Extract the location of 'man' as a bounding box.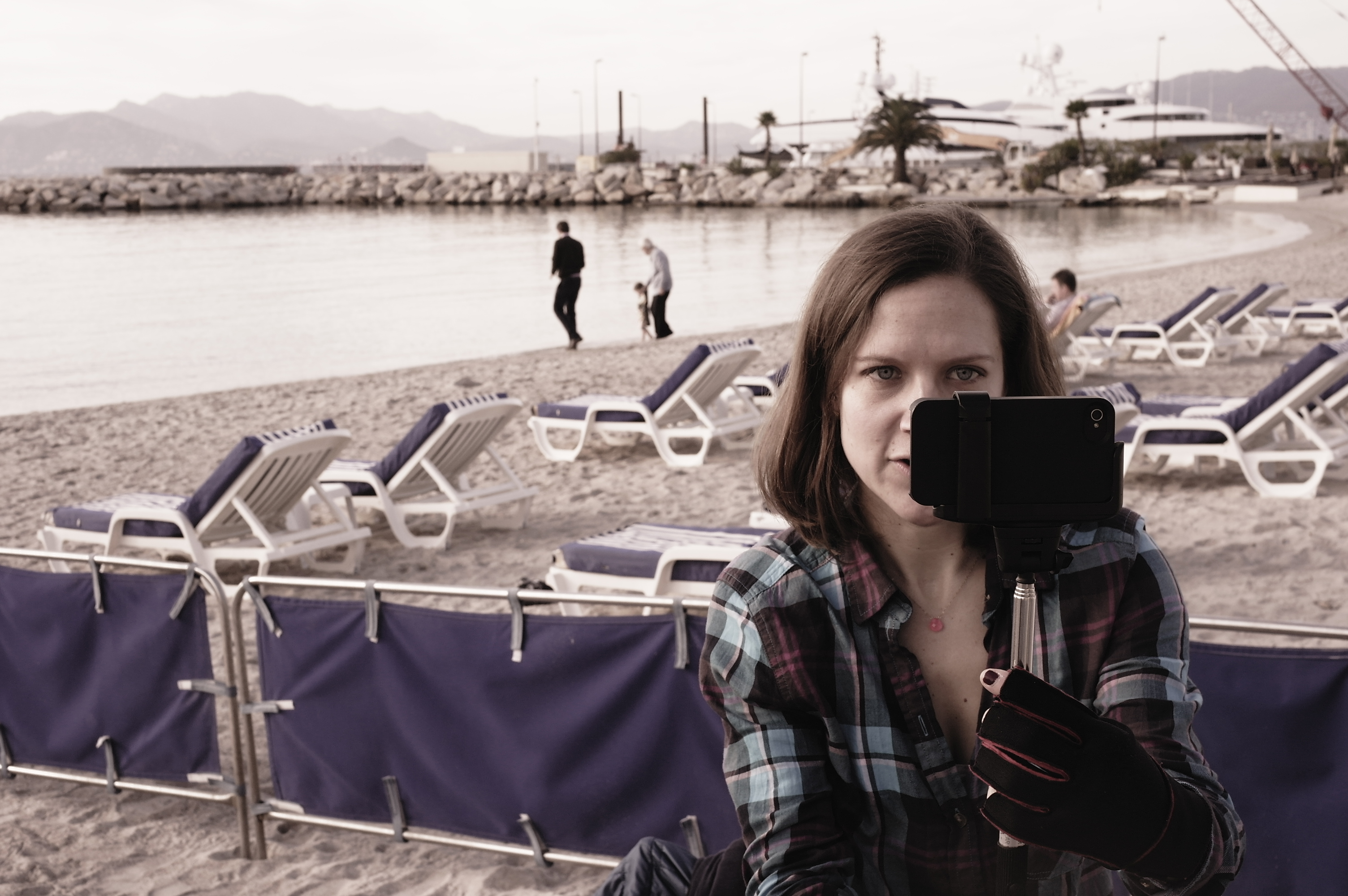
(462,116,486,151).
